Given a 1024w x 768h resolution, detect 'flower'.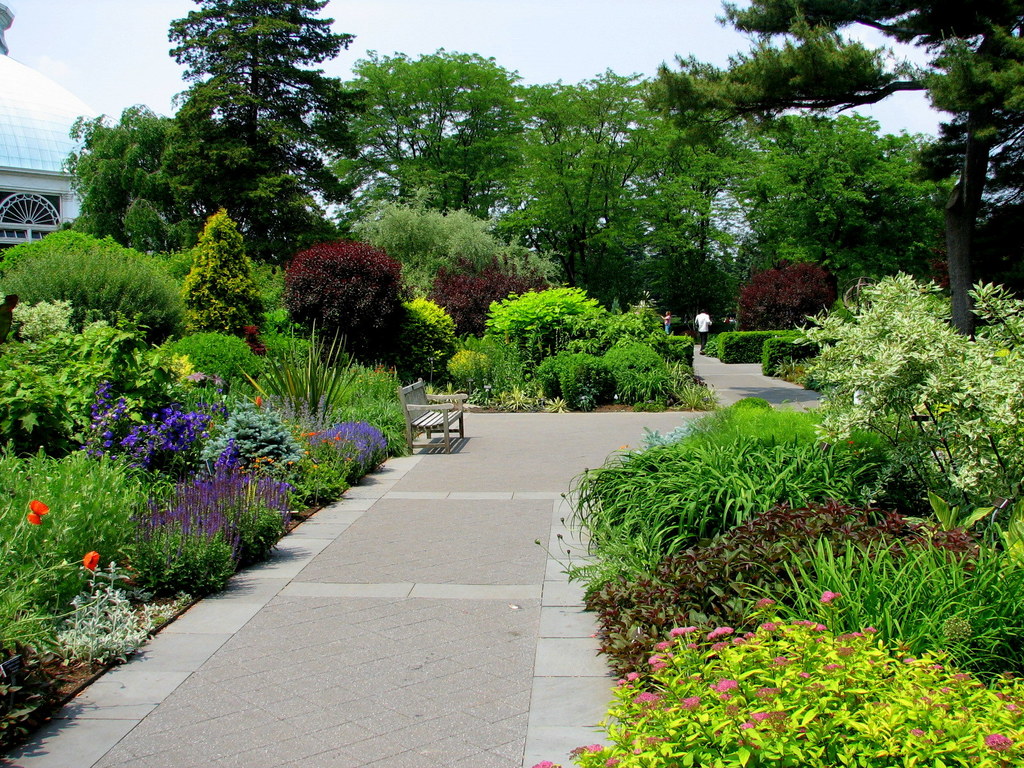
left=531, top=757, right=561, bottom=767.
